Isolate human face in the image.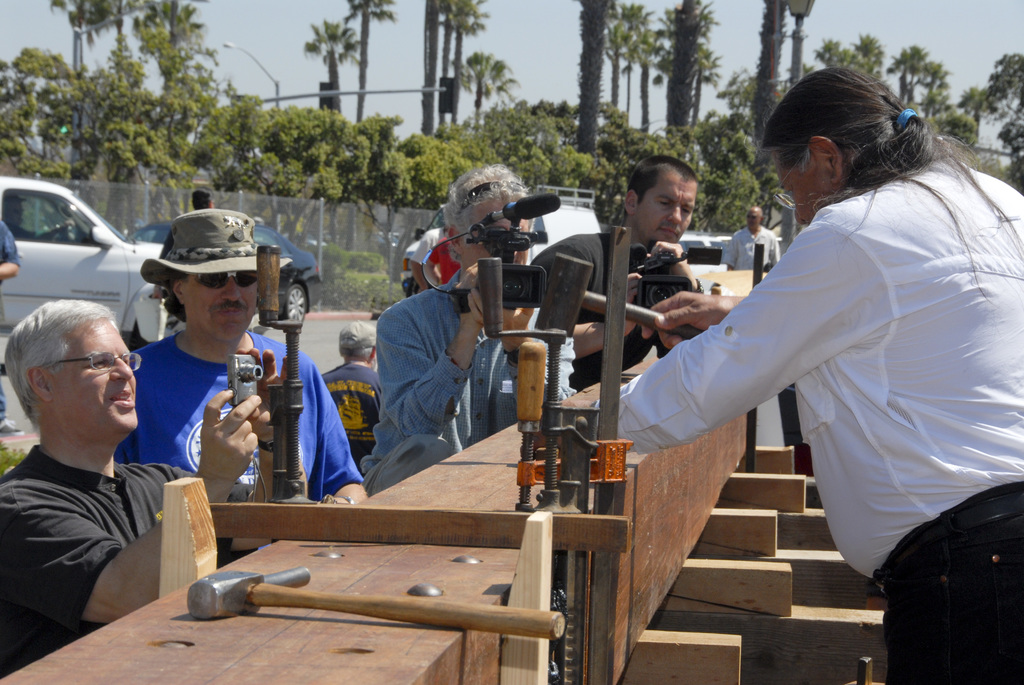
Isolated region: <region>631, 164, 700, 252</region>.
